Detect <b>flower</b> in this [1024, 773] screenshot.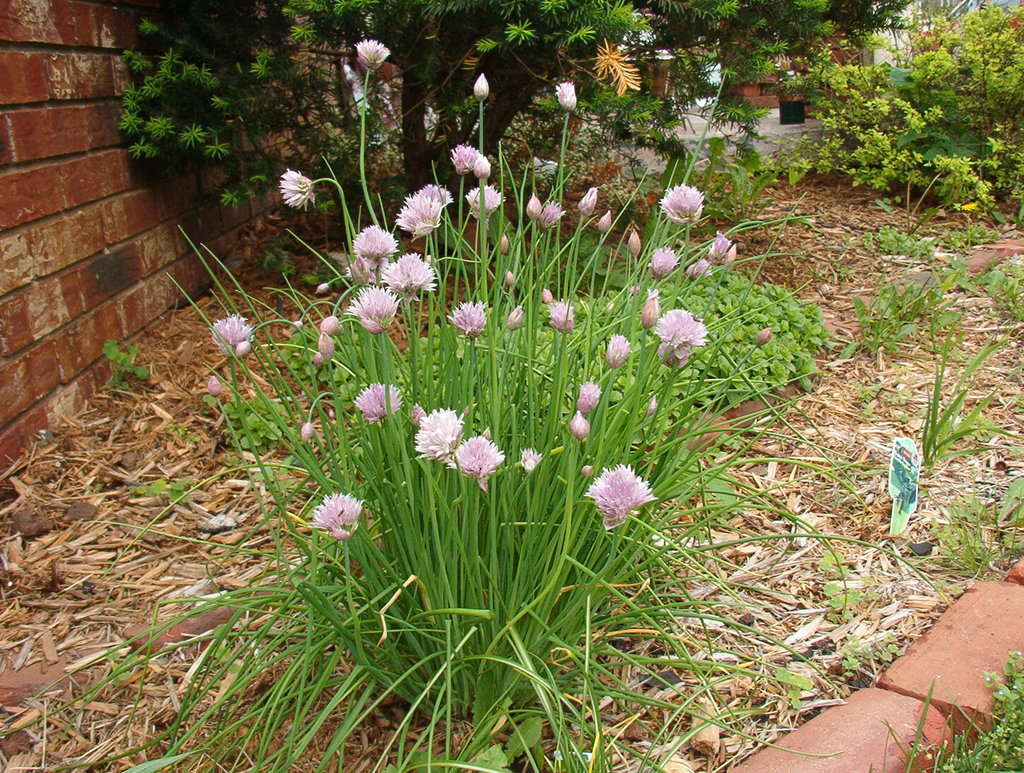
Detection: bbox=[500, 232, 510, 257].
